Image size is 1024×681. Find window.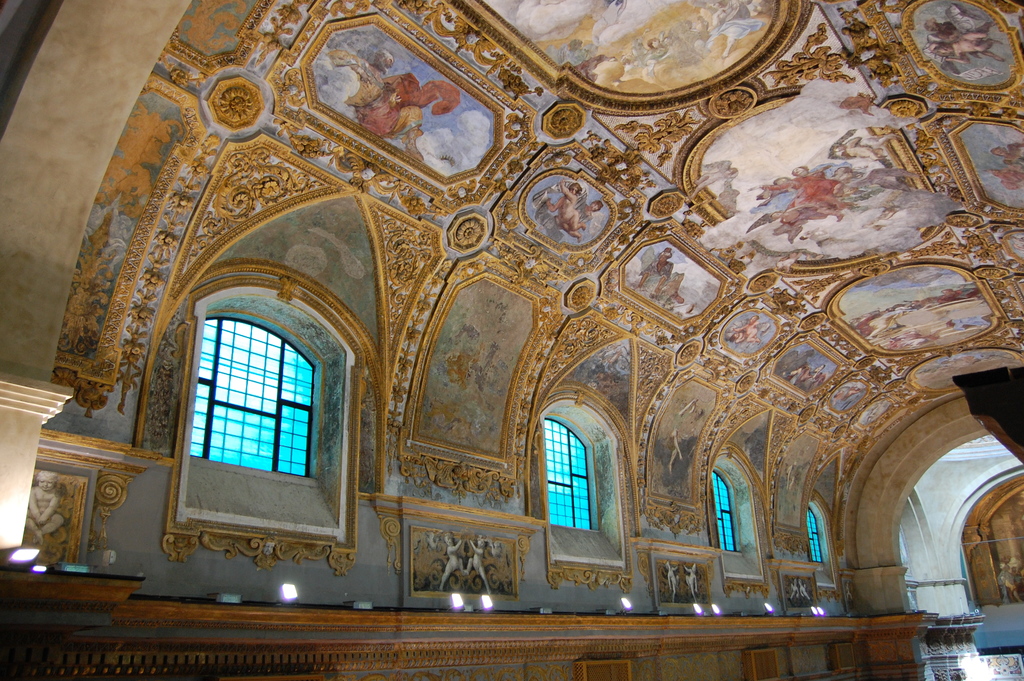
[x1=188, y1=314, x2=312, y2=482].
